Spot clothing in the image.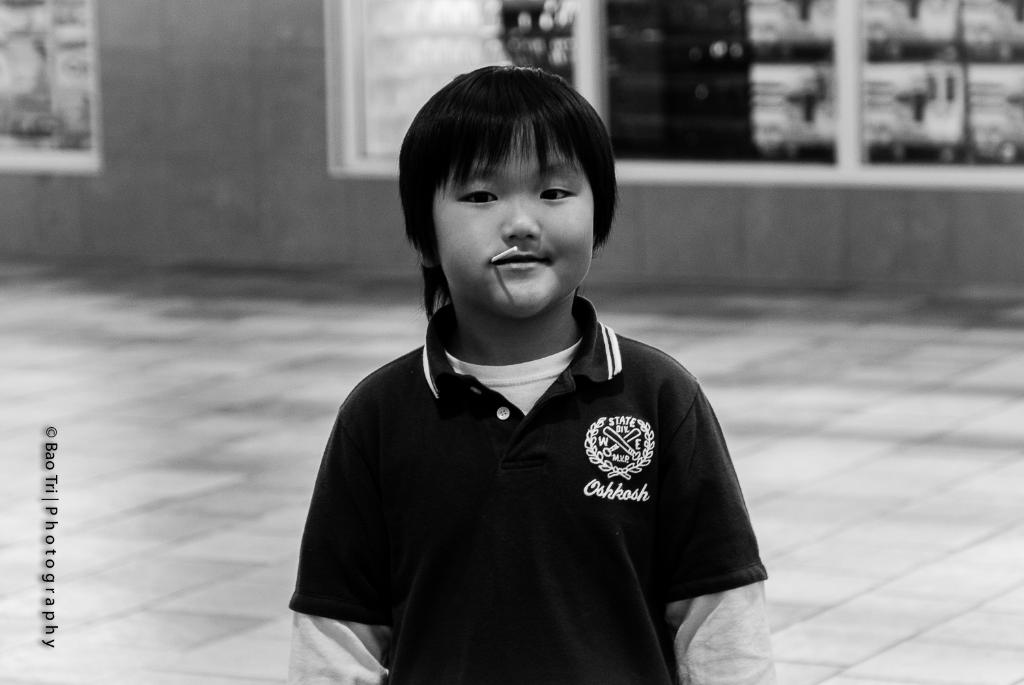
clothing found at region(302, 291, 756, 657).
